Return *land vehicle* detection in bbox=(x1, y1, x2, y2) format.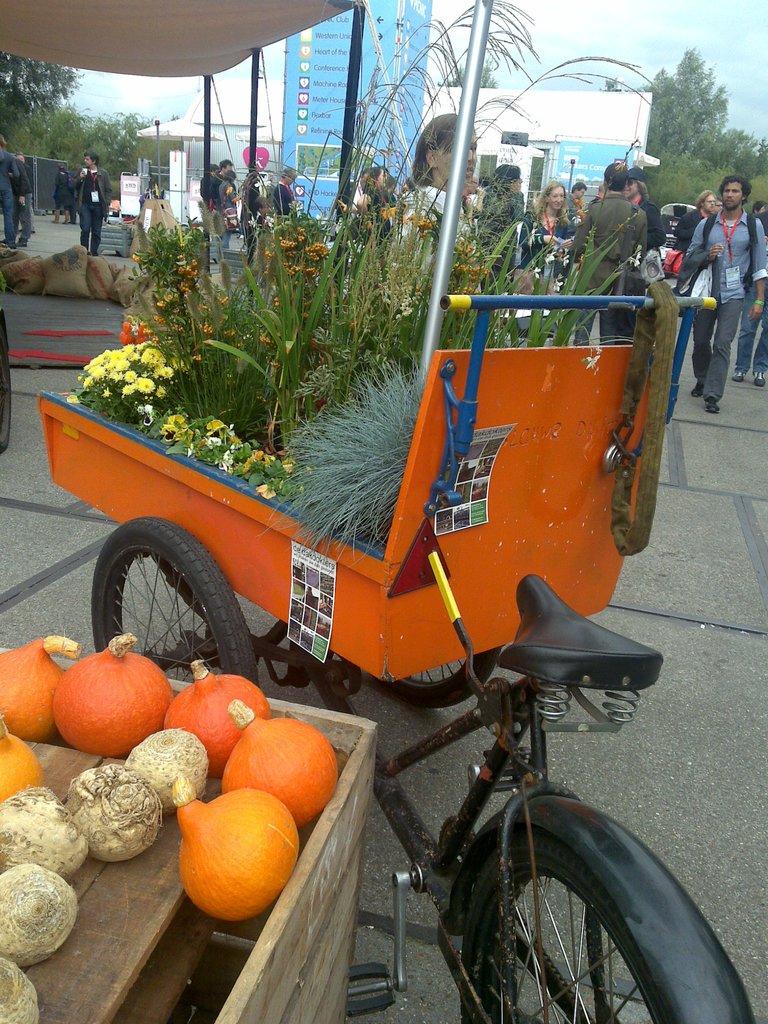
bbox=(118, 247, 712, 986).
